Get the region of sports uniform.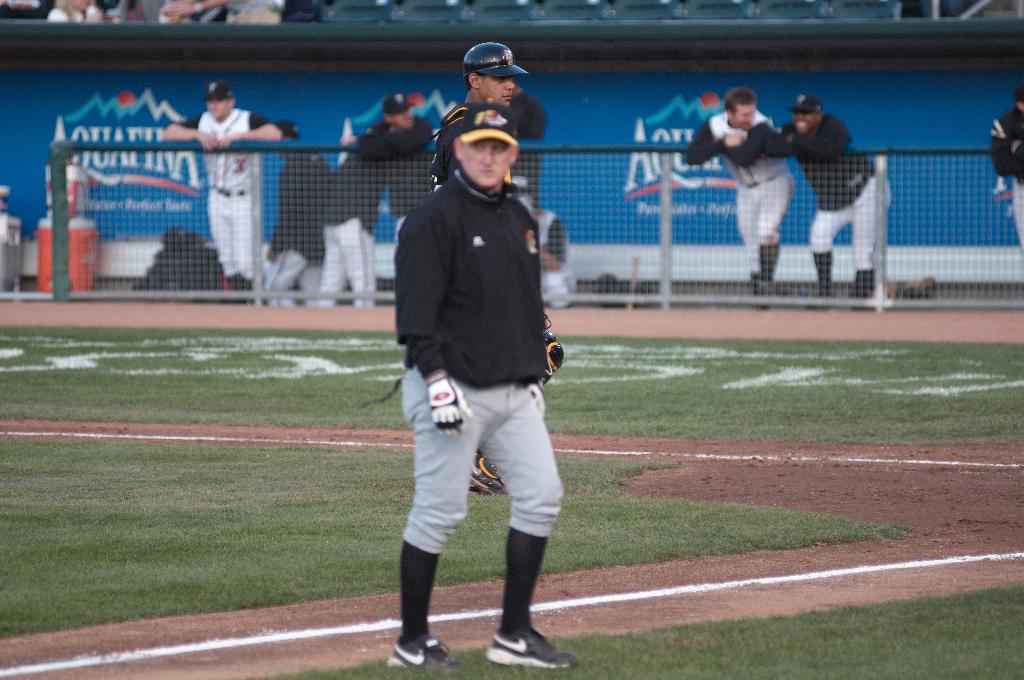
bbox=(765, 91, 893, 299).
